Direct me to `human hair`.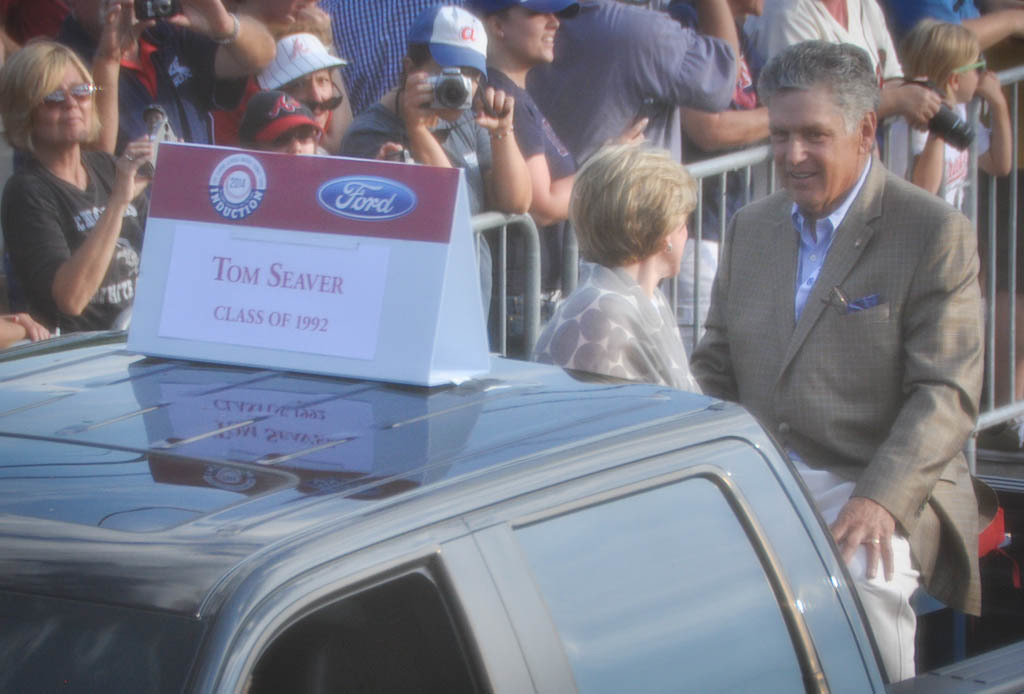
Direction: select_region(756, 37, 880, 150).
